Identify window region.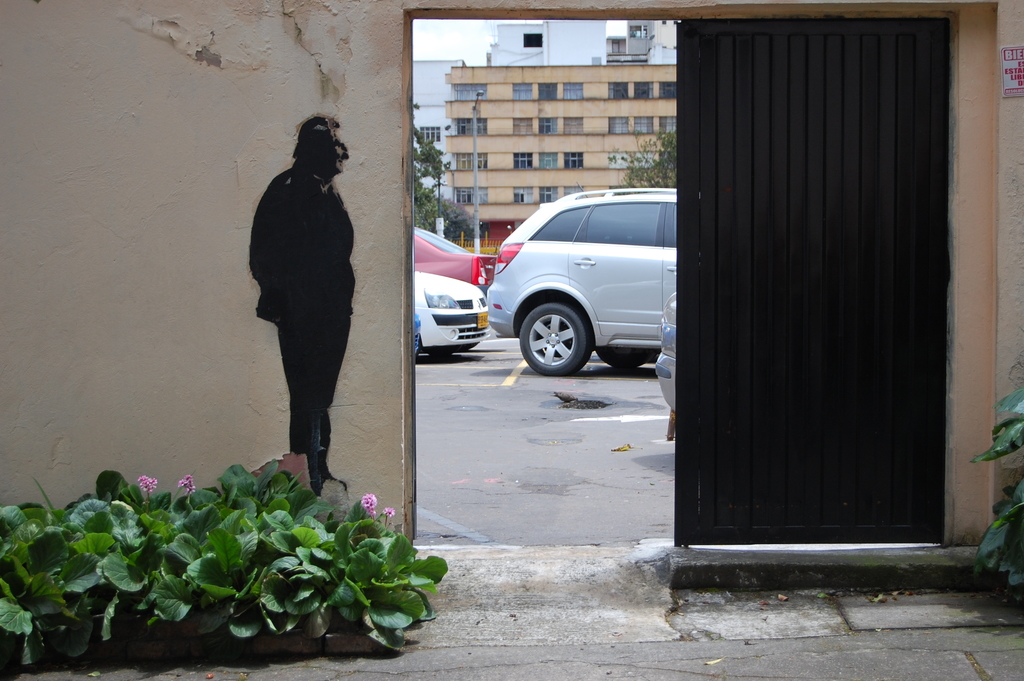
Region: x1=541 y1=83 x2=559 y2=103.
